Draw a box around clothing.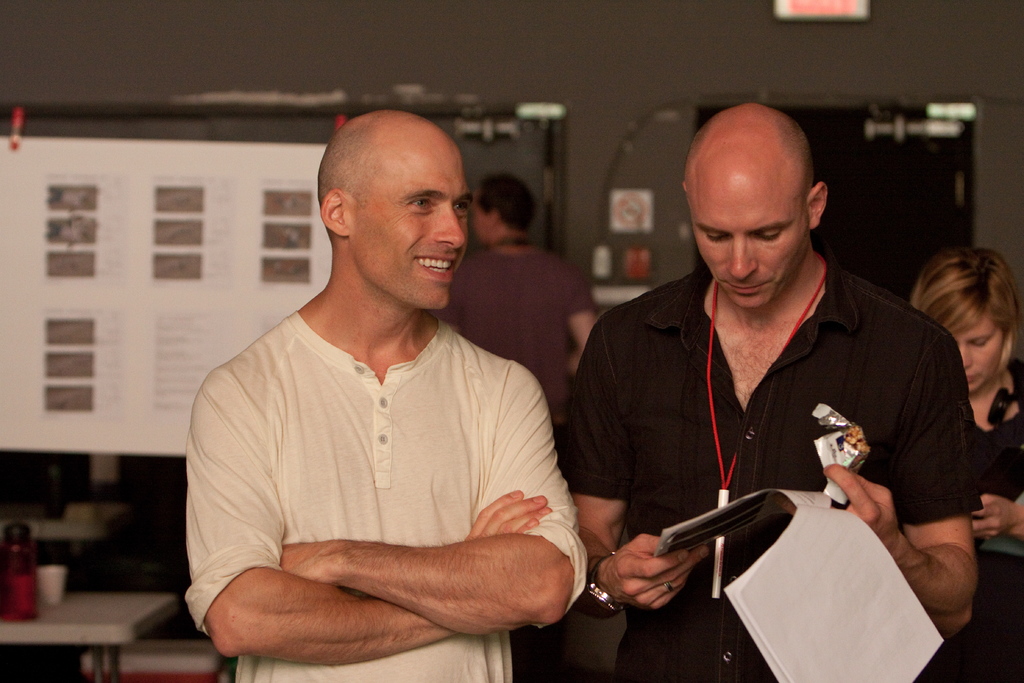
(left=181, top=308, right=592, bottom=682).
